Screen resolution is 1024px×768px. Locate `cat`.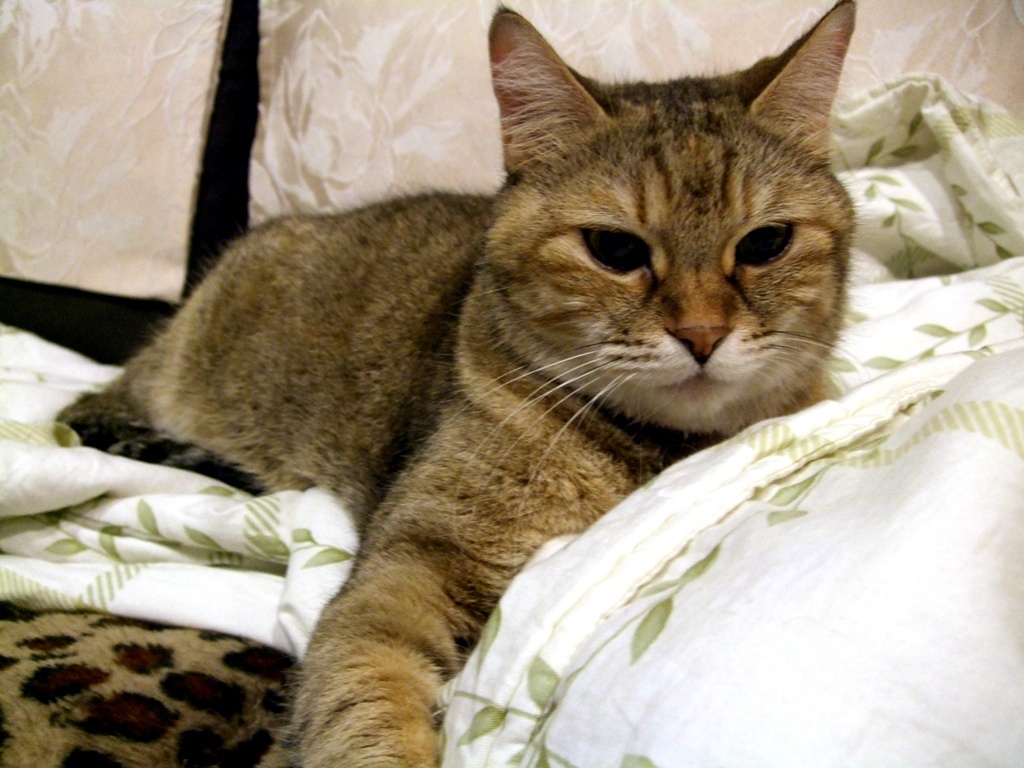
[48, 0, 871, 767].
